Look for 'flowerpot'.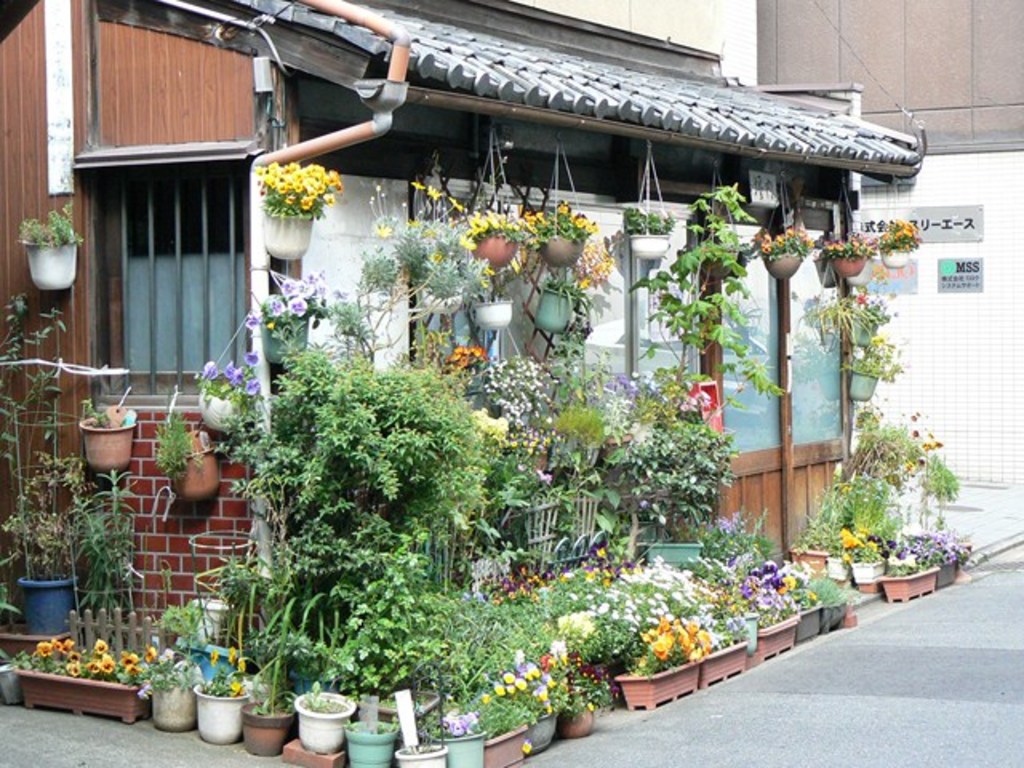
Found: l=637, t=539, r=704, b=571.
